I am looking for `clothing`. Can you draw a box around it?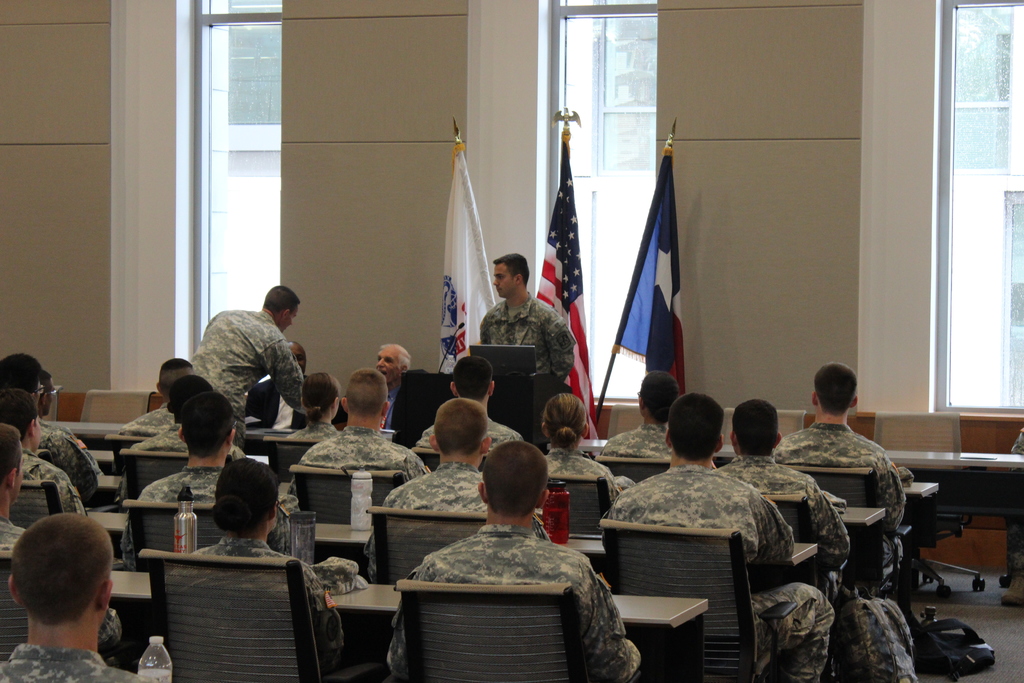
Sure, the bounding box is (left=120, top=399, right=173, bottom=435).
